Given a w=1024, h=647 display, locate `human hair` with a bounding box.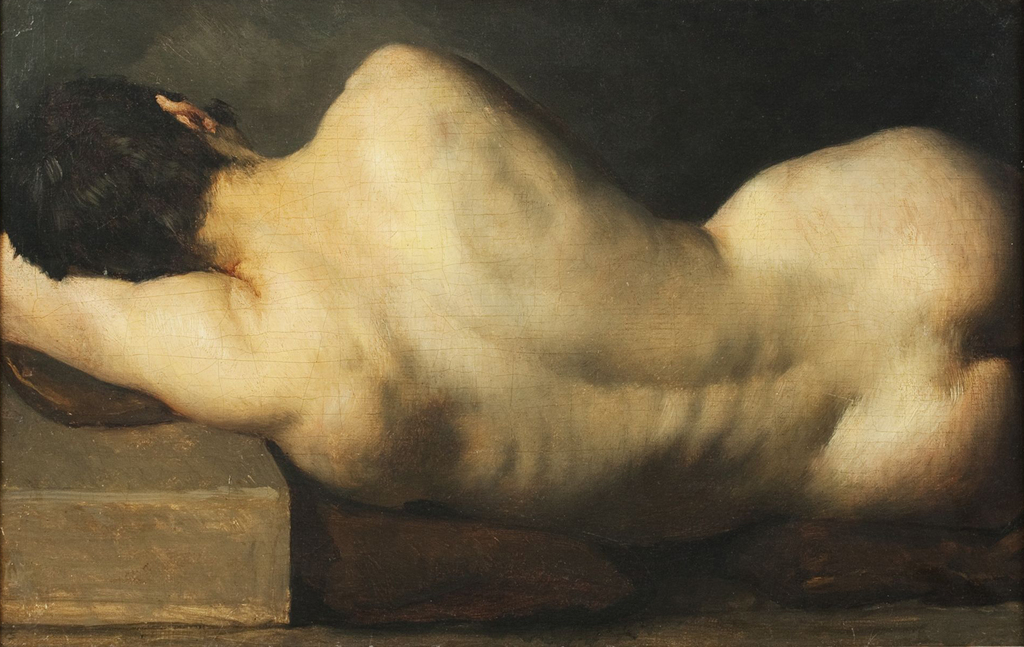
Located: region(24, 71, 250, 327).
